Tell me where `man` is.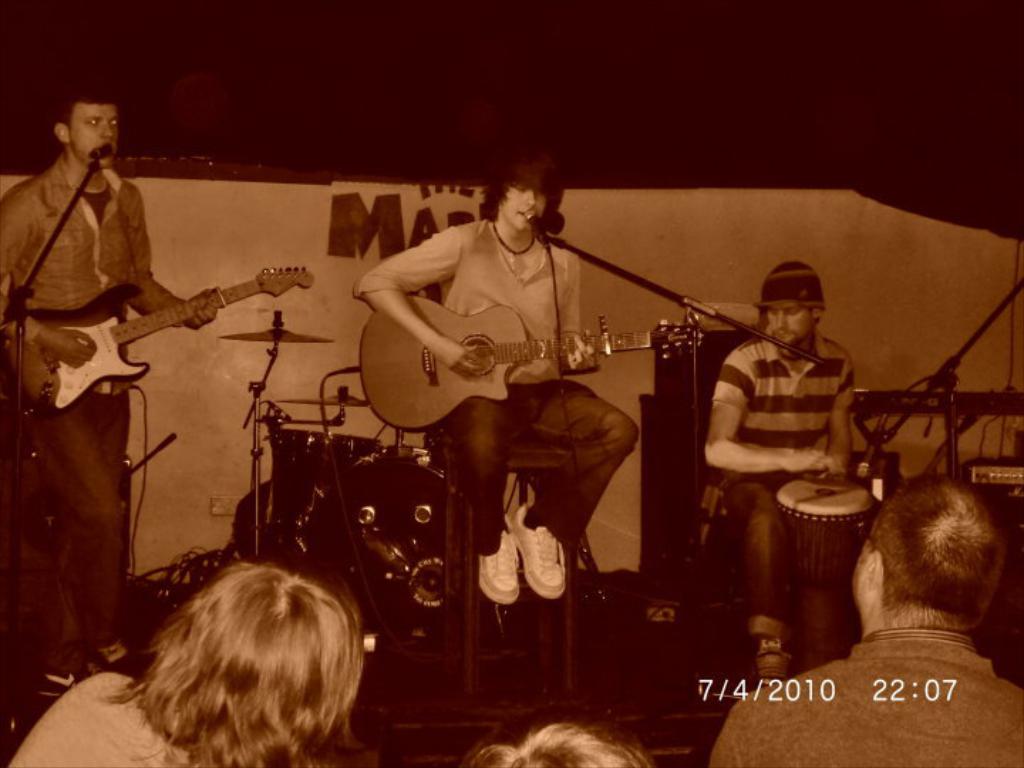
`man` is at [0, 82, 220, 703].
